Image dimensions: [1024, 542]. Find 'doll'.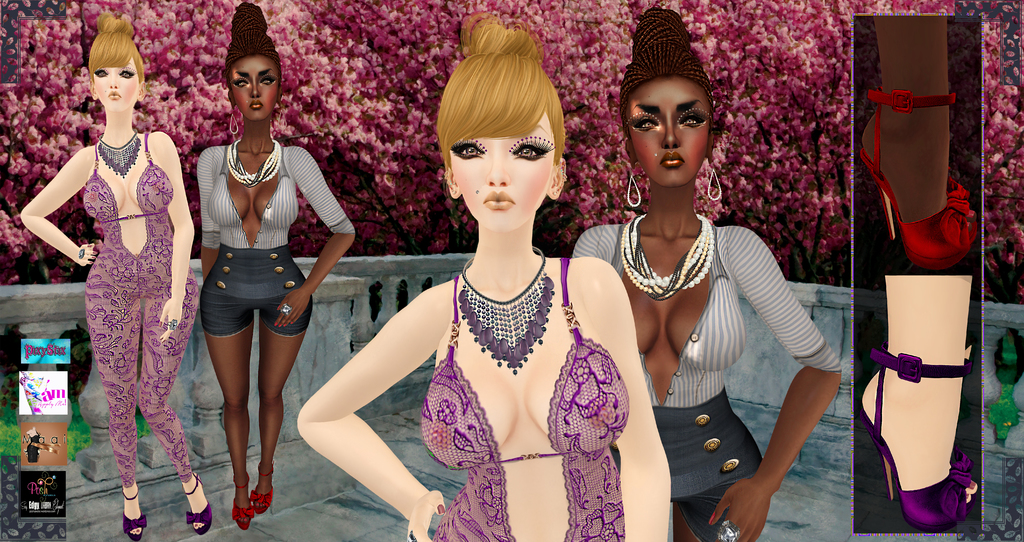
bbox=(292, 17, 676, 541).
